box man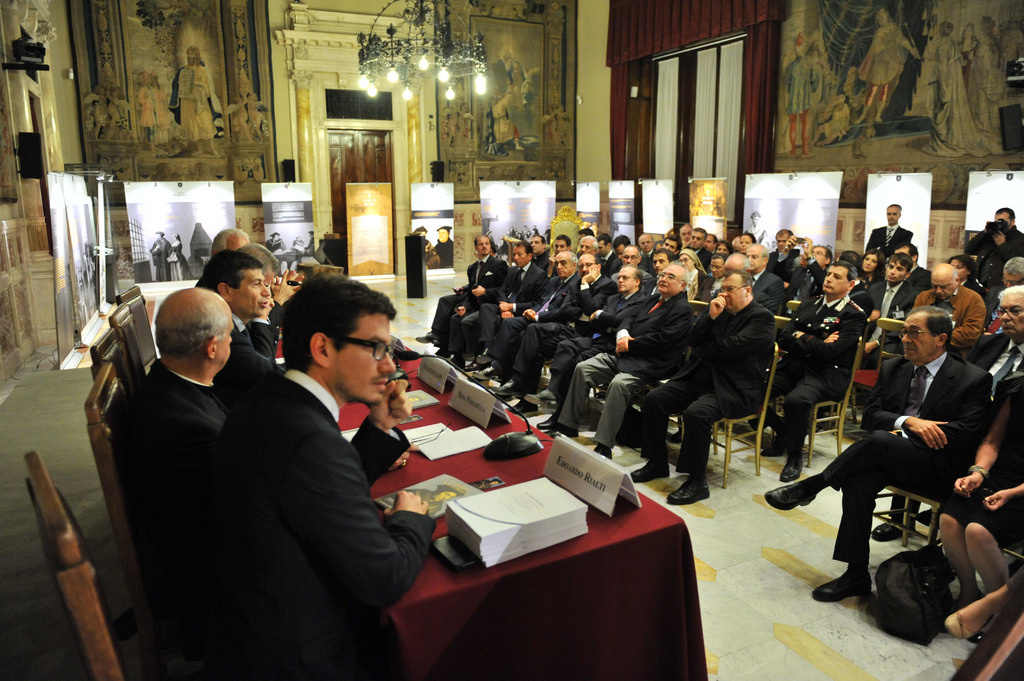
702, 230, 719, 253
